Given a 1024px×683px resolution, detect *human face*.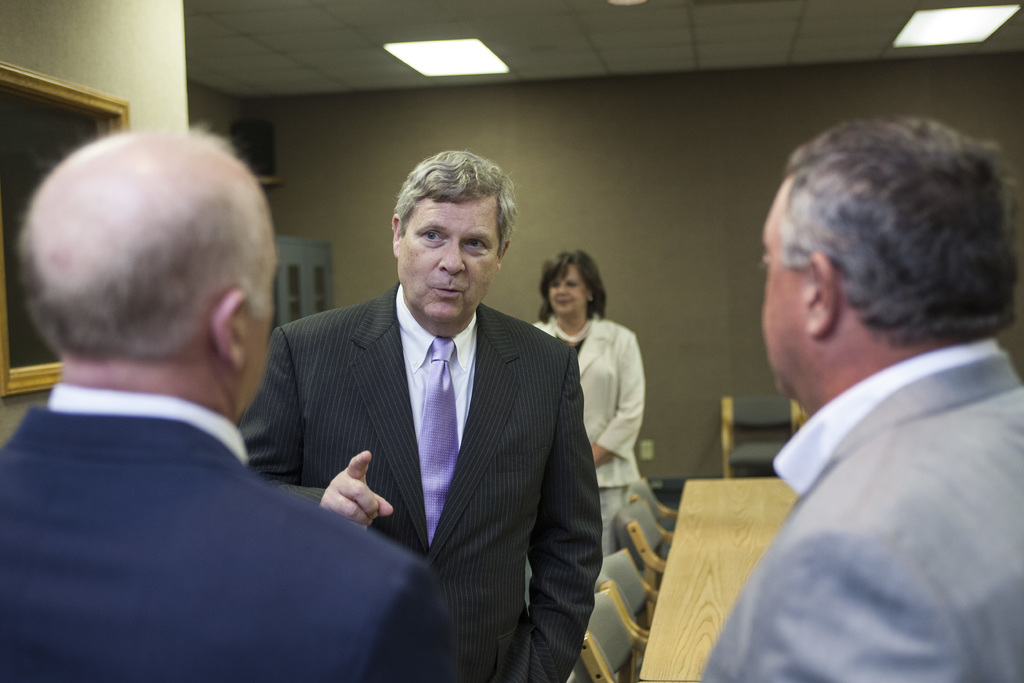
select_region(396, 193, 499, 325).
